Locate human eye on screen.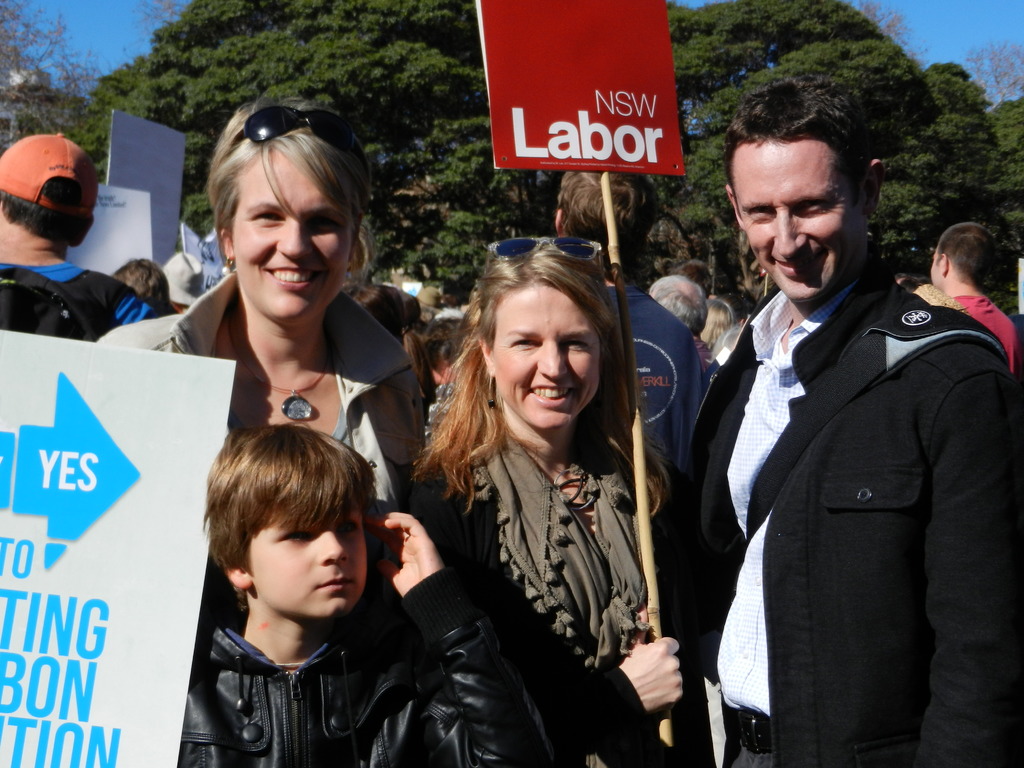
On screen at detection(333, 519, 361, 535).
